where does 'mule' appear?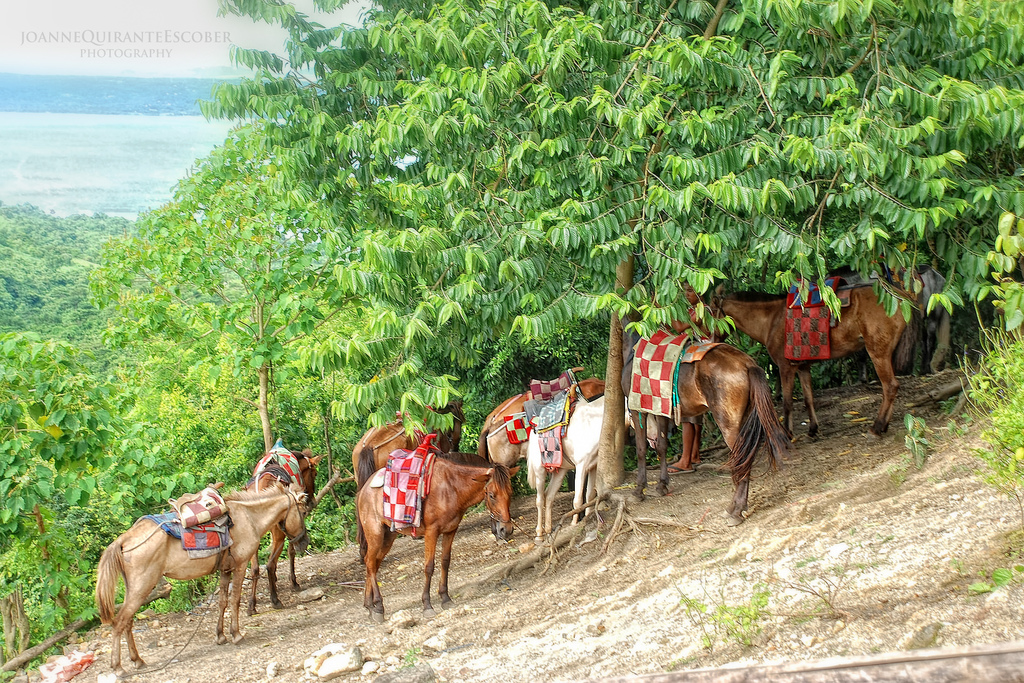
Appears at [870, 243, 966, 377].
